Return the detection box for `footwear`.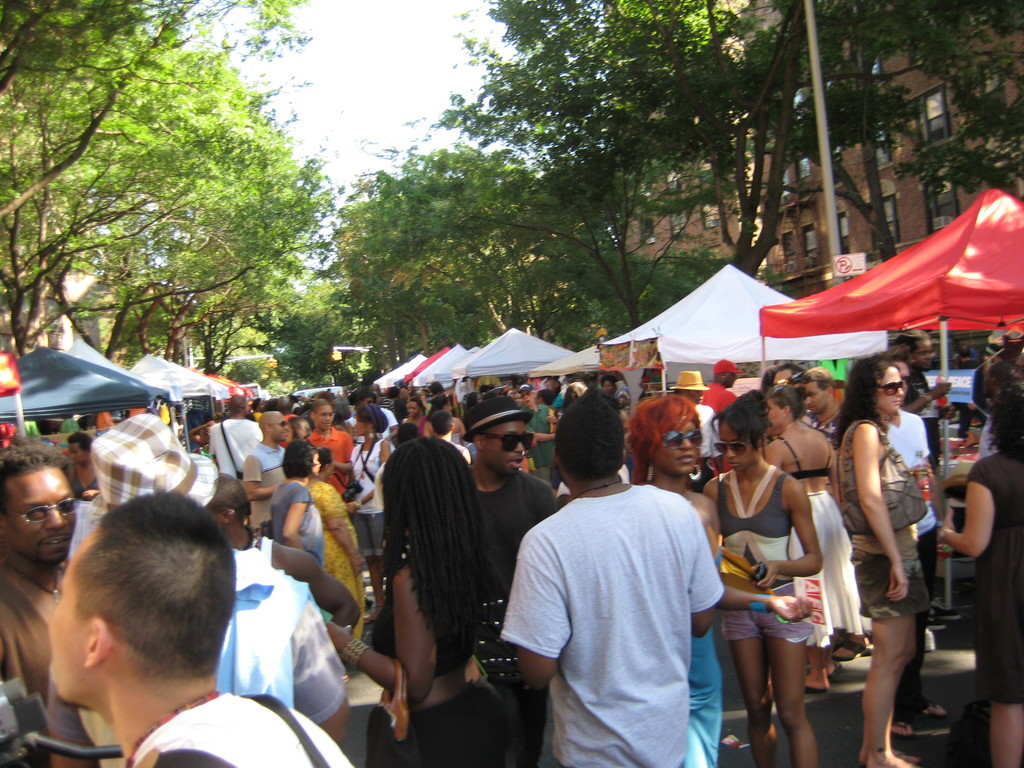
(x1=826, y1=660, x2=840, y2=675).
